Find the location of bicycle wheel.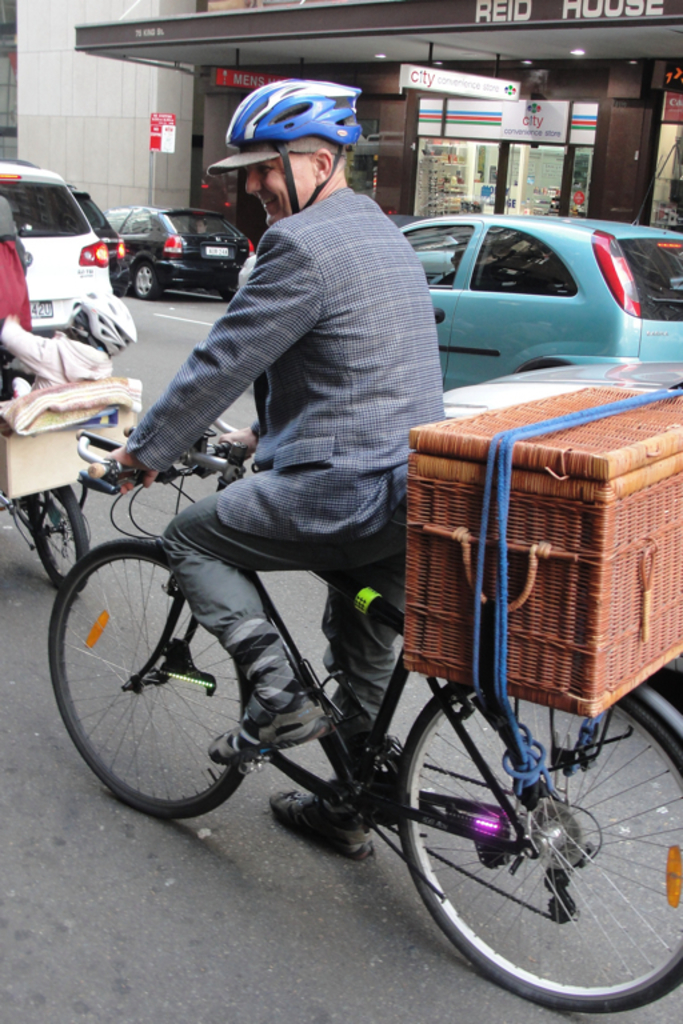
Location: [28,483,88,597].
